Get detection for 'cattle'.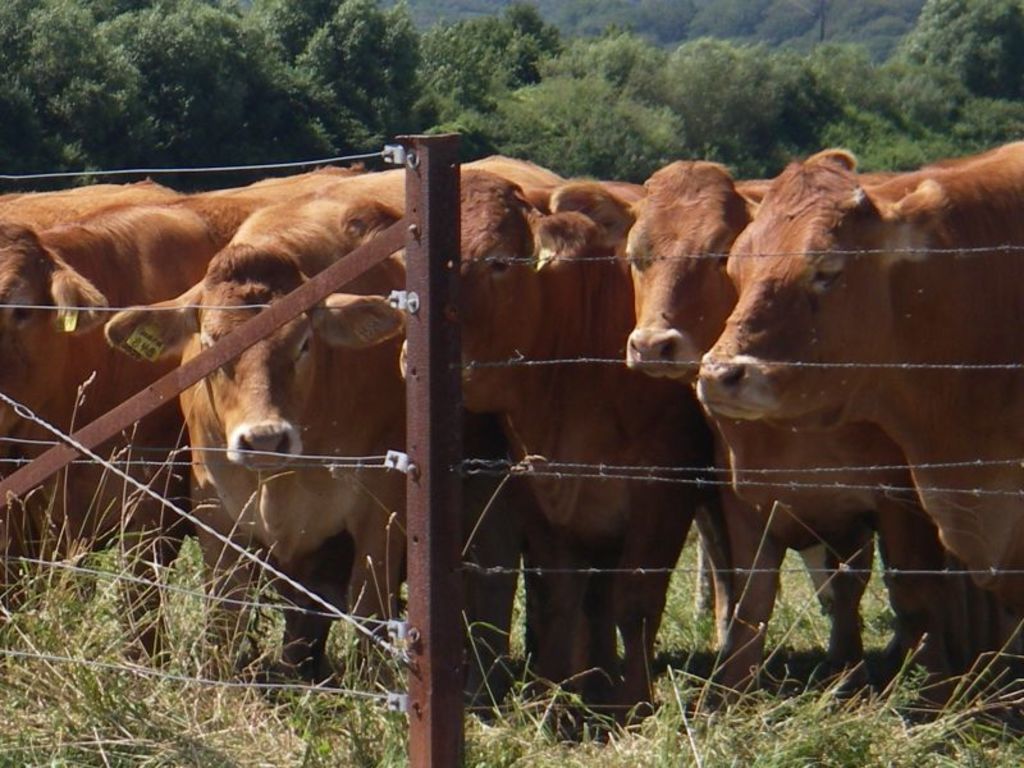
Detection: [left=0, top=196, right=273, bottom=655].
